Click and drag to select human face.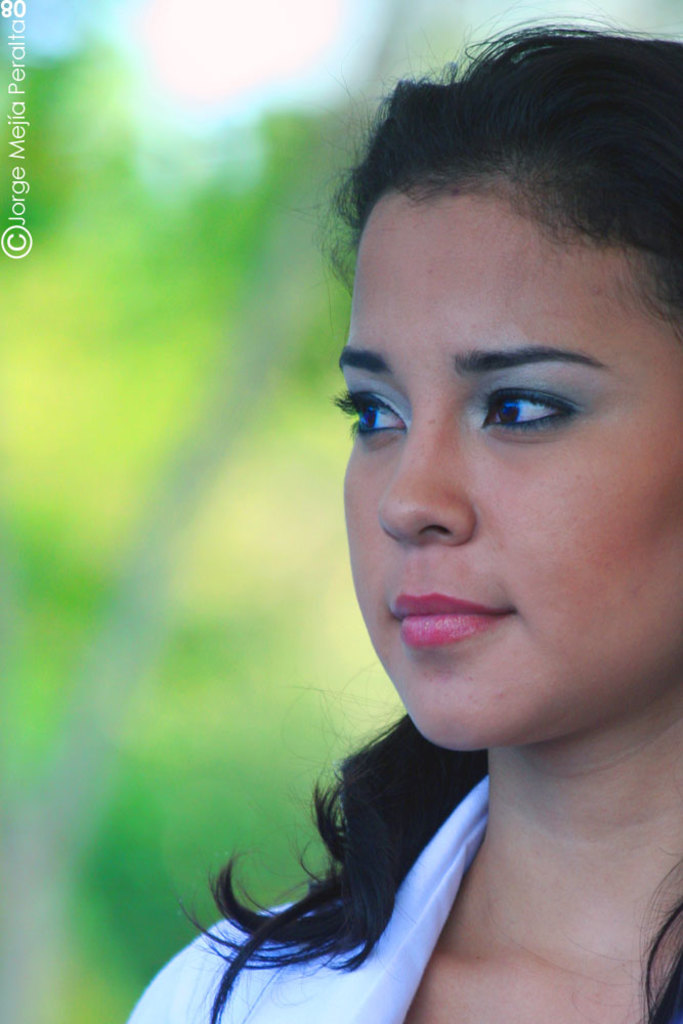
Selection: bbox=(323, 114, 663, 762).
